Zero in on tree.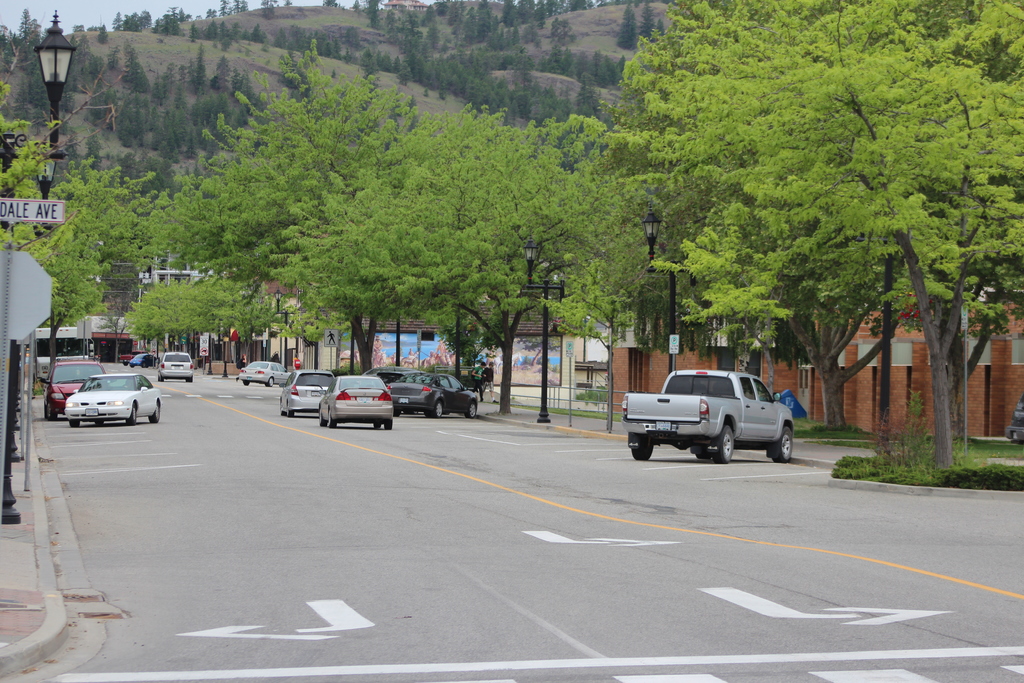
Zeroed in: Rect(622, 0, 1023, 470).
